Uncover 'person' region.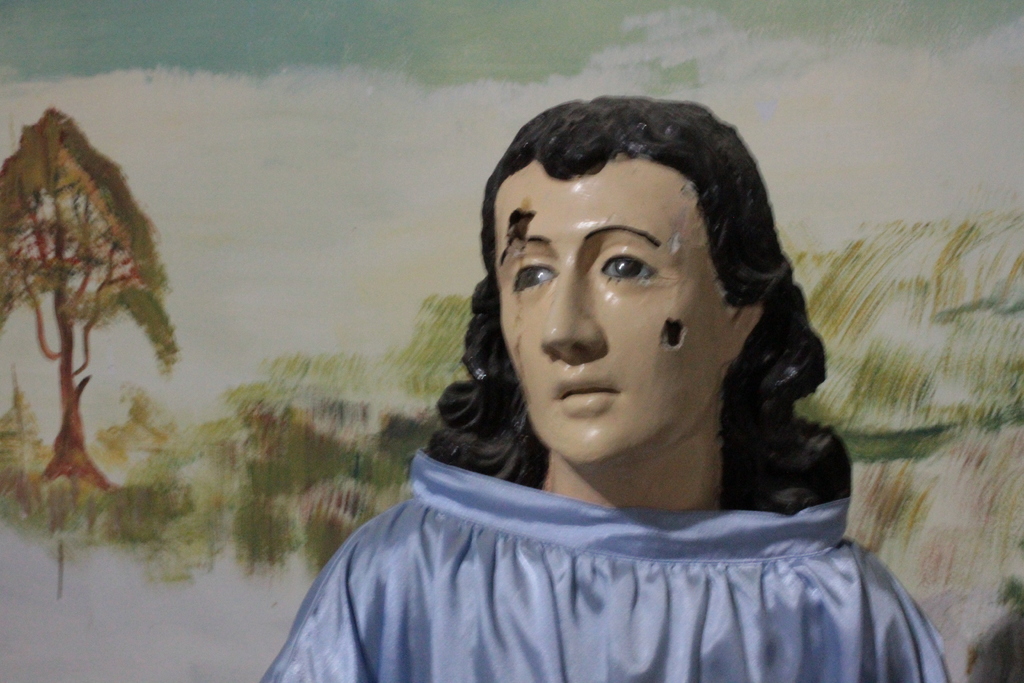
Uncovered: x1=259 y1=94 x2=952 y2=682.
